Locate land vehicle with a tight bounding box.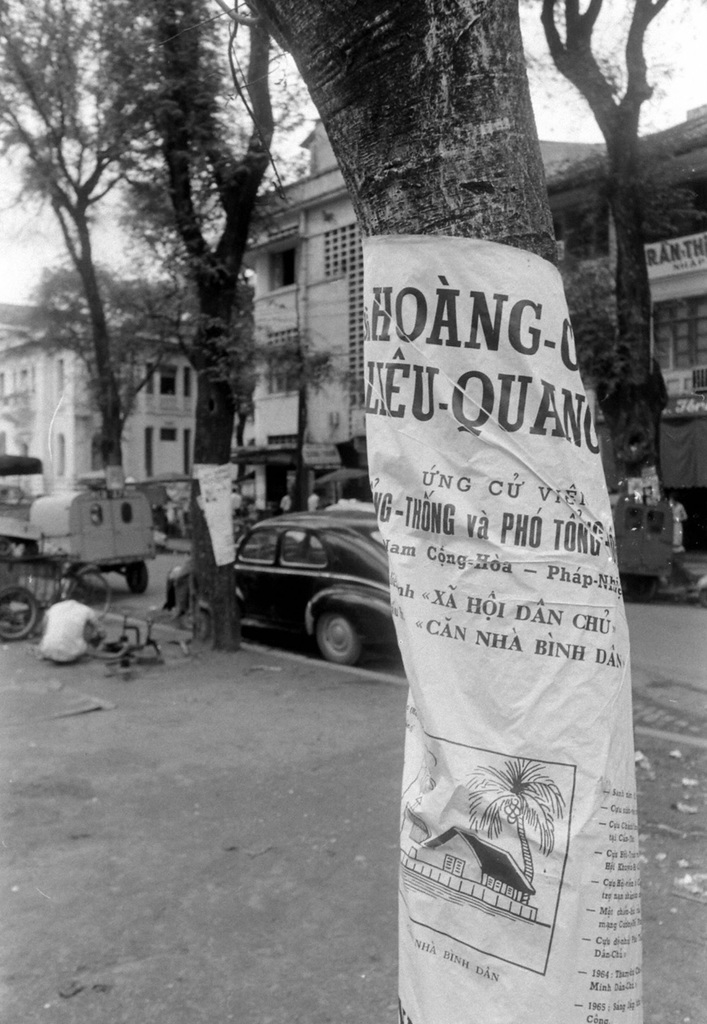
pyautogui.locateOnScreen(281, 496, 385, 548).
